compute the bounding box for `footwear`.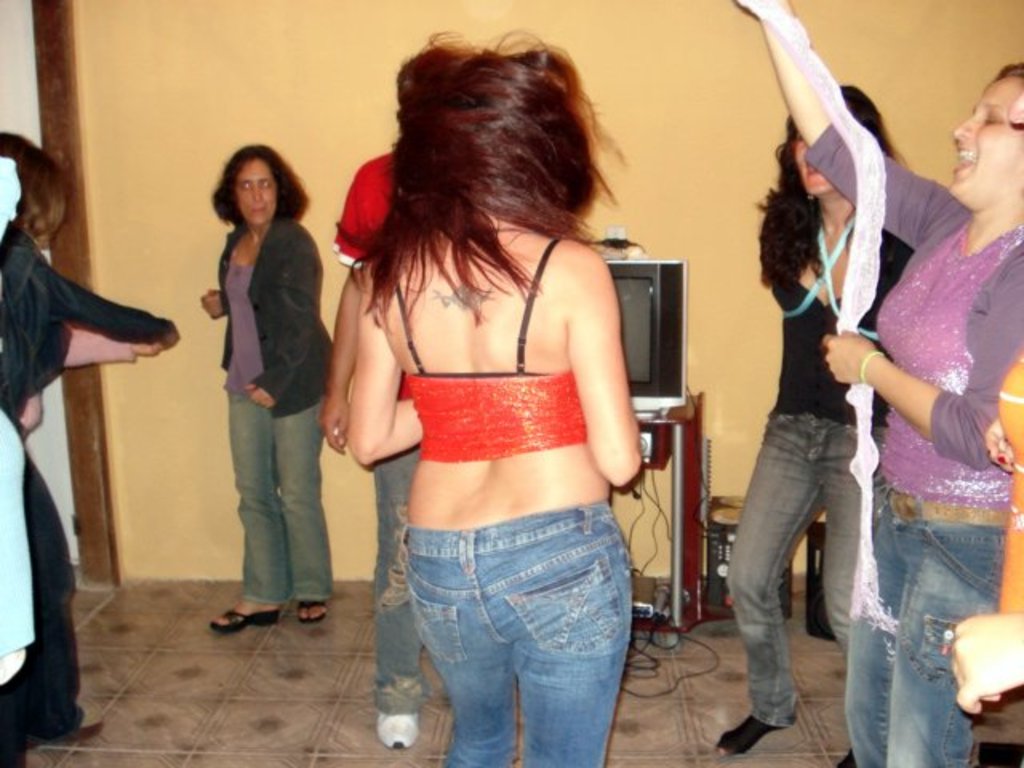
{"left": 205, "top": 603, "right": 280, "bottom": 634}.
